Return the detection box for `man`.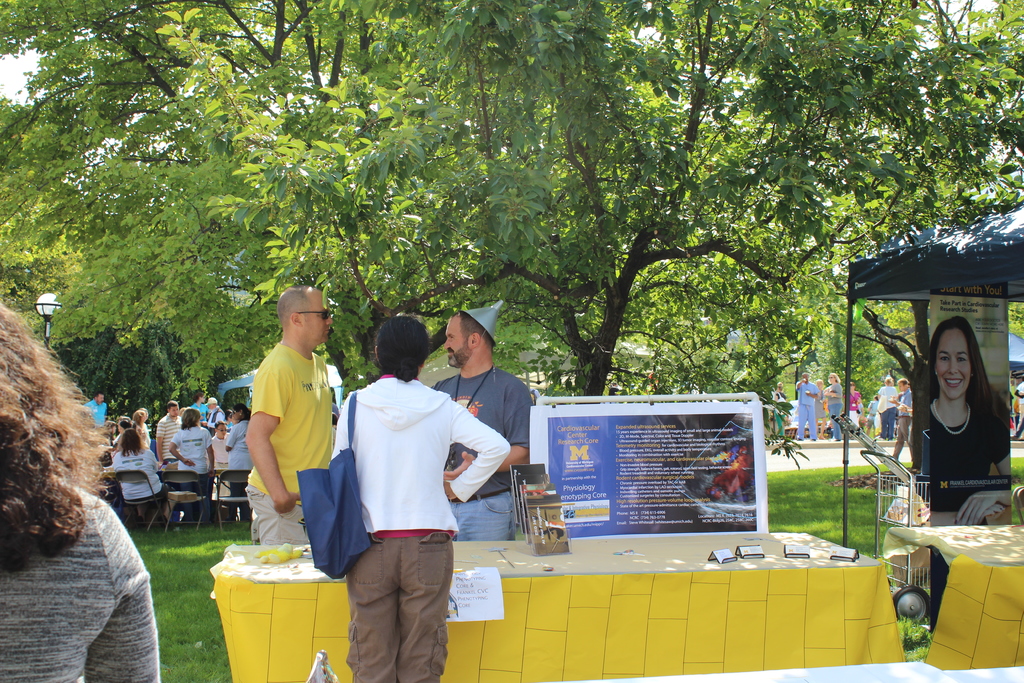
796, 372, 820, 440.
